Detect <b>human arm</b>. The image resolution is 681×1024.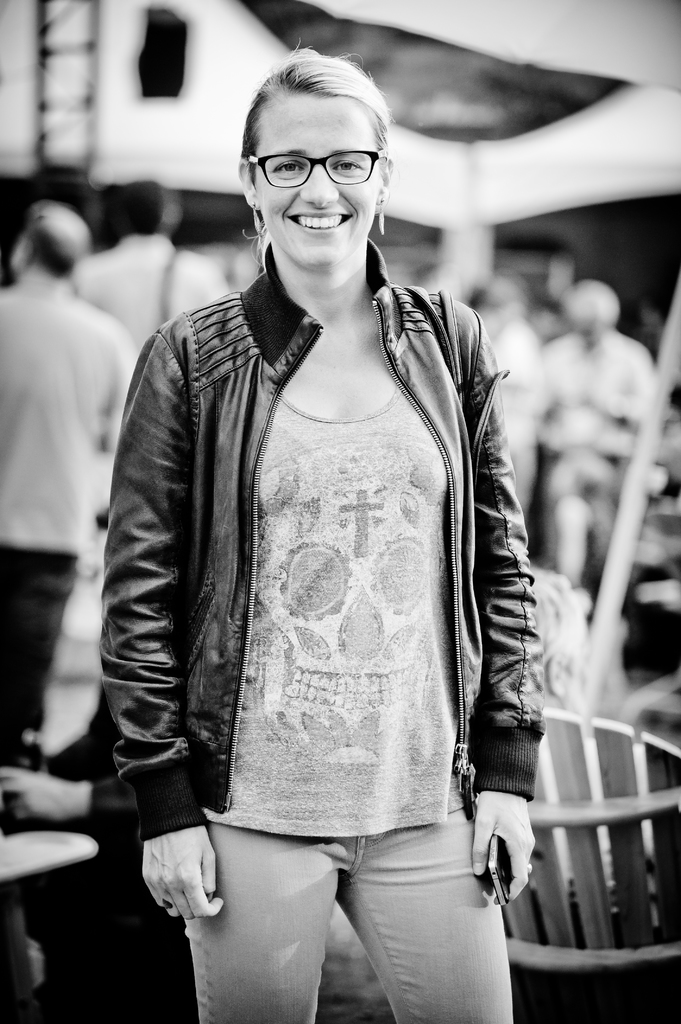
98,326,228,920.
